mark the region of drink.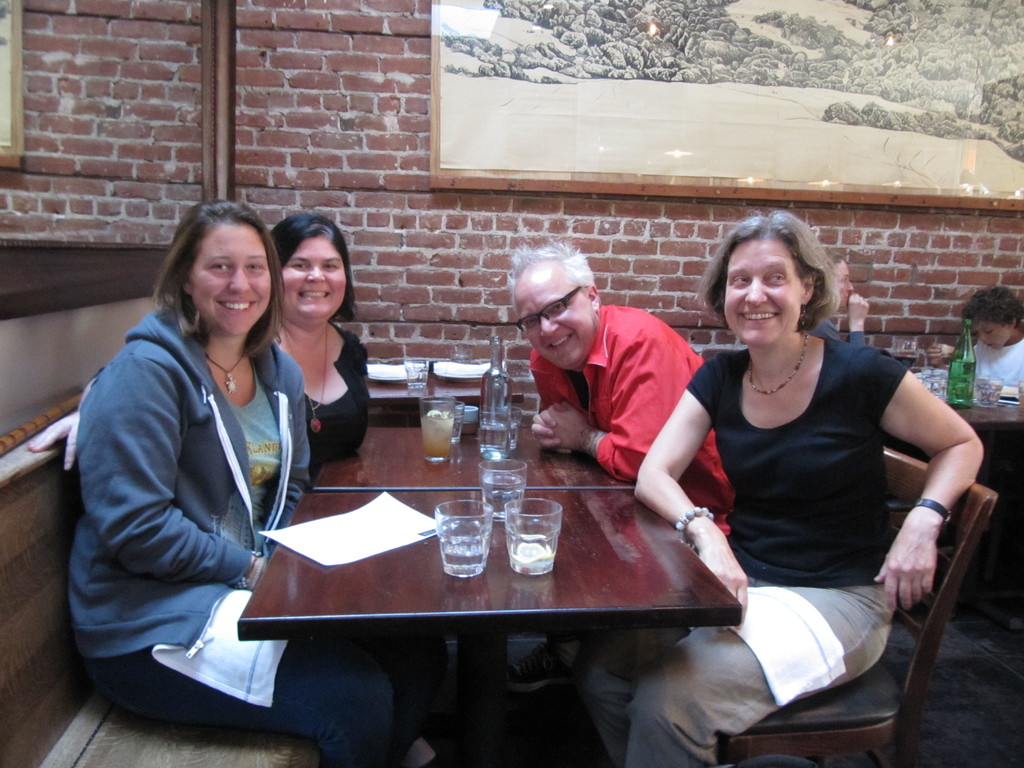
Region: bbox=[477, 337, 508, 459].
